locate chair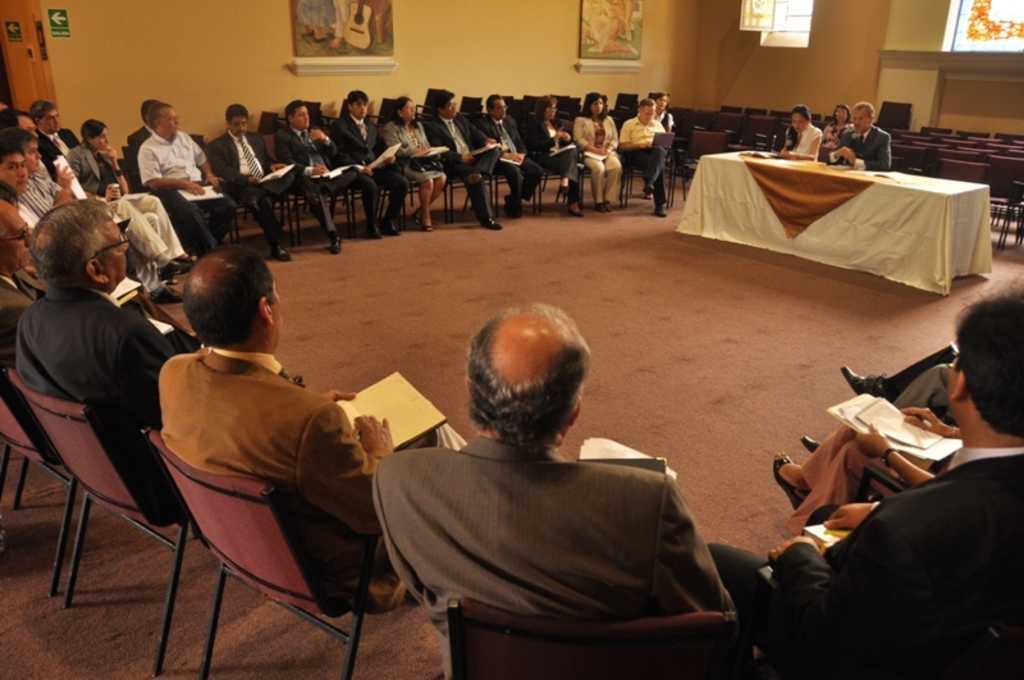
[381, 127, 453, 224]
